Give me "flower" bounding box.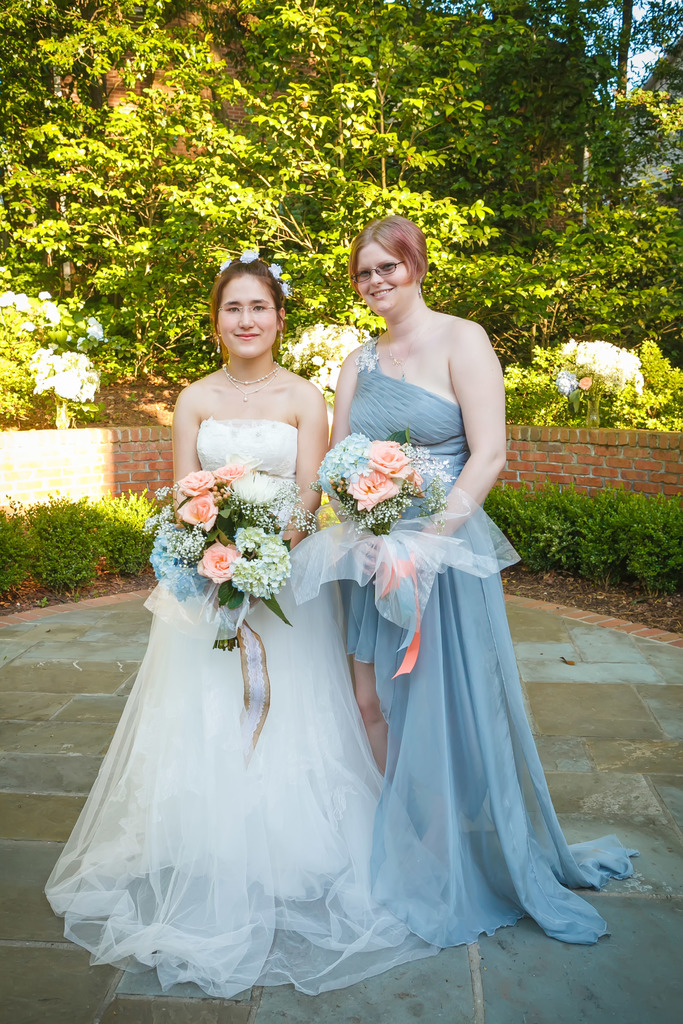
(x1=175, y1=469, x2=220, y2=497).
